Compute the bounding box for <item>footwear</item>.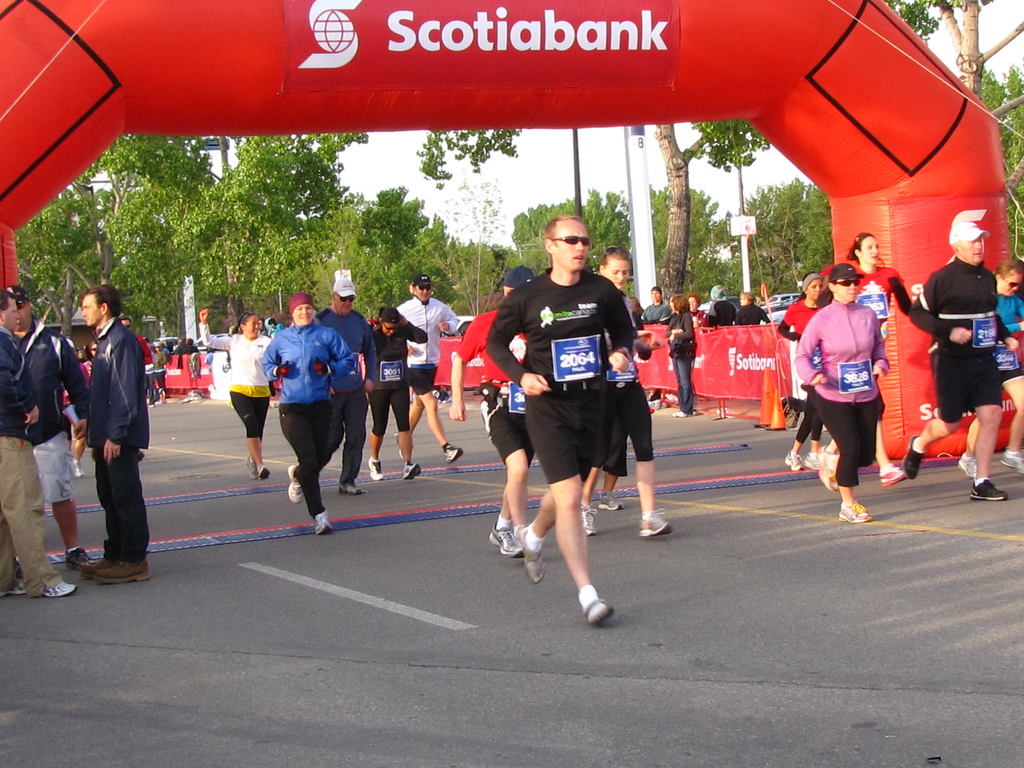
(left=341, top=481, right=361, bottom=495).
